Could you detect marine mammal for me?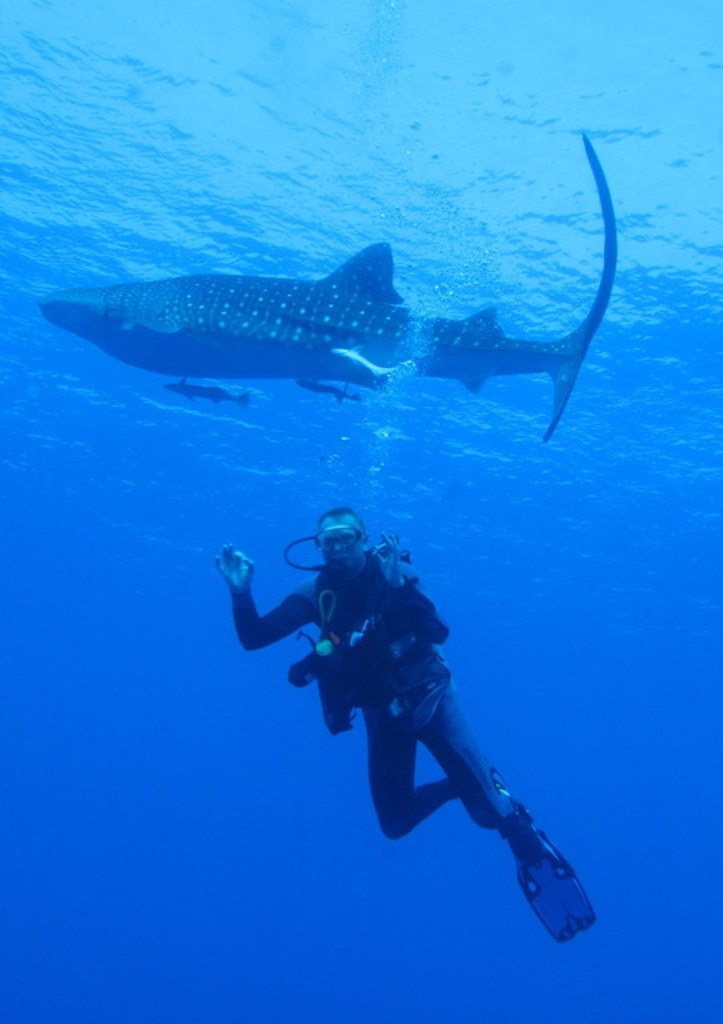
Detection result: [left=45, top=180, right=636, bottom=421].
